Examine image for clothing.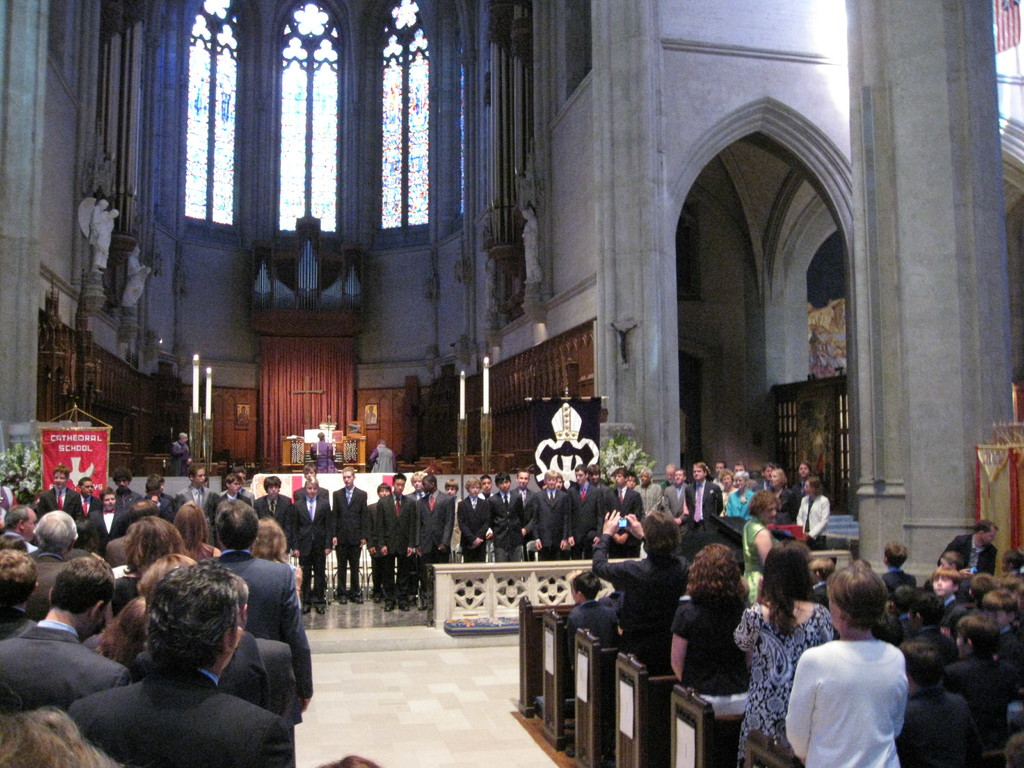
Examination result: 529,483,570,562.
